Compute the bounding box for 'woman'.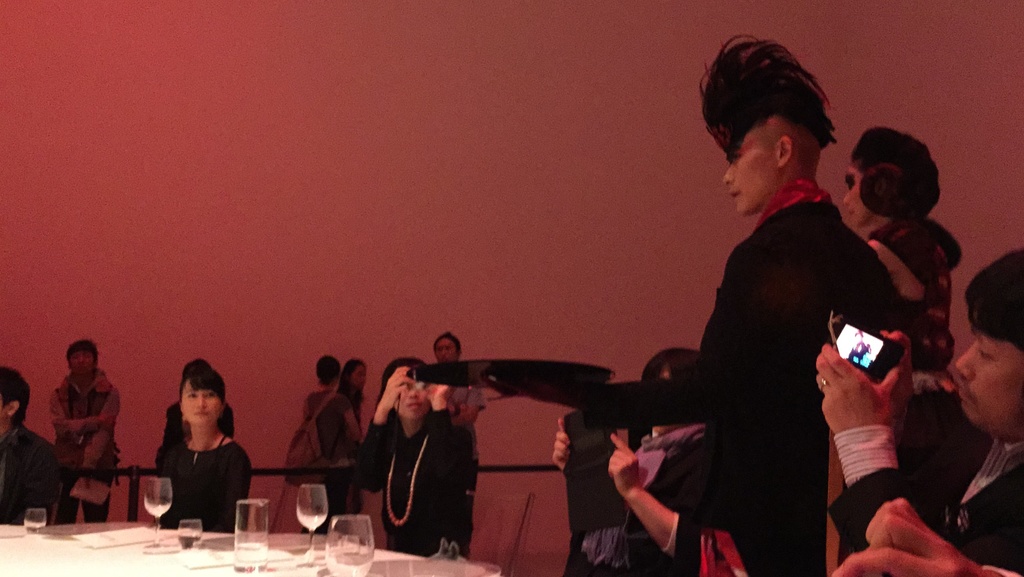
{"left": 844, "top": 127, "right": 959, "bottom": 515}.
